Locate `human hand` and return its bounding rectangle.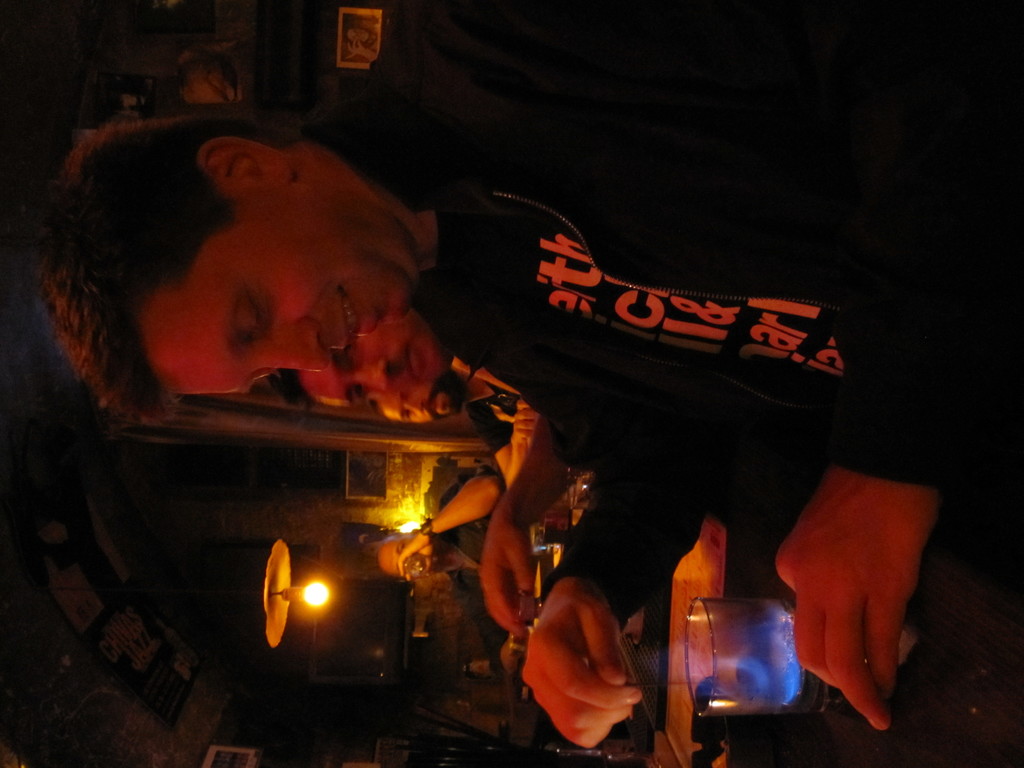
bbox=[518, 573, 645, 753].
